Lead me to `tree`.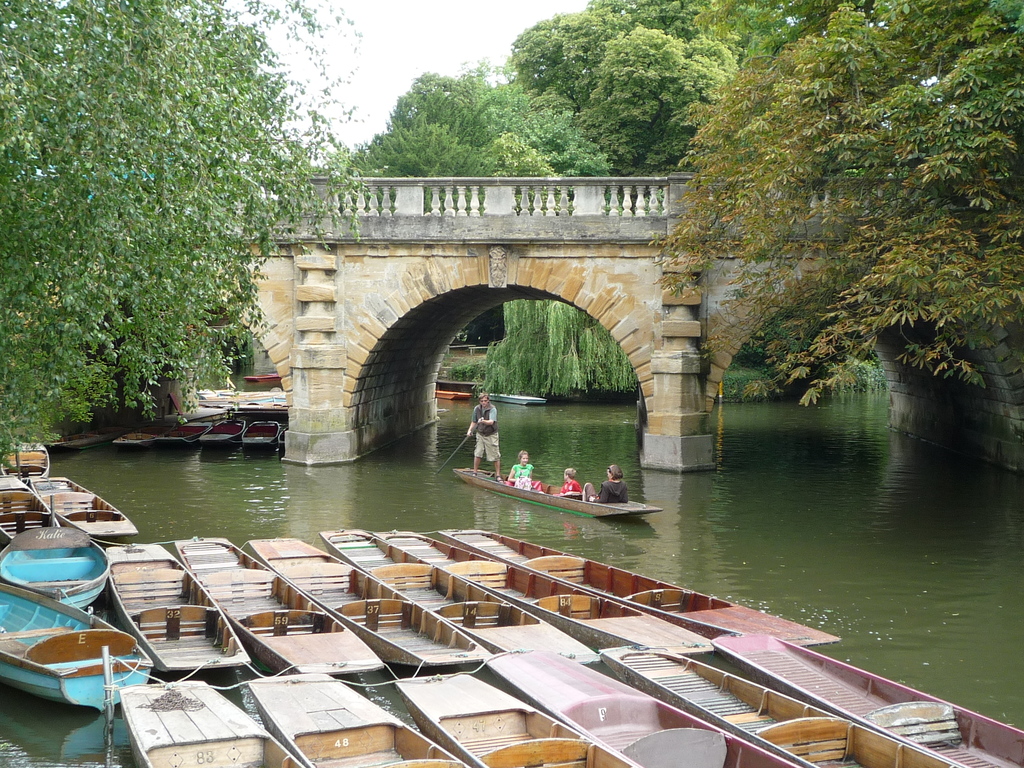
Lead to bbox=[0, 0, 371, 470].
